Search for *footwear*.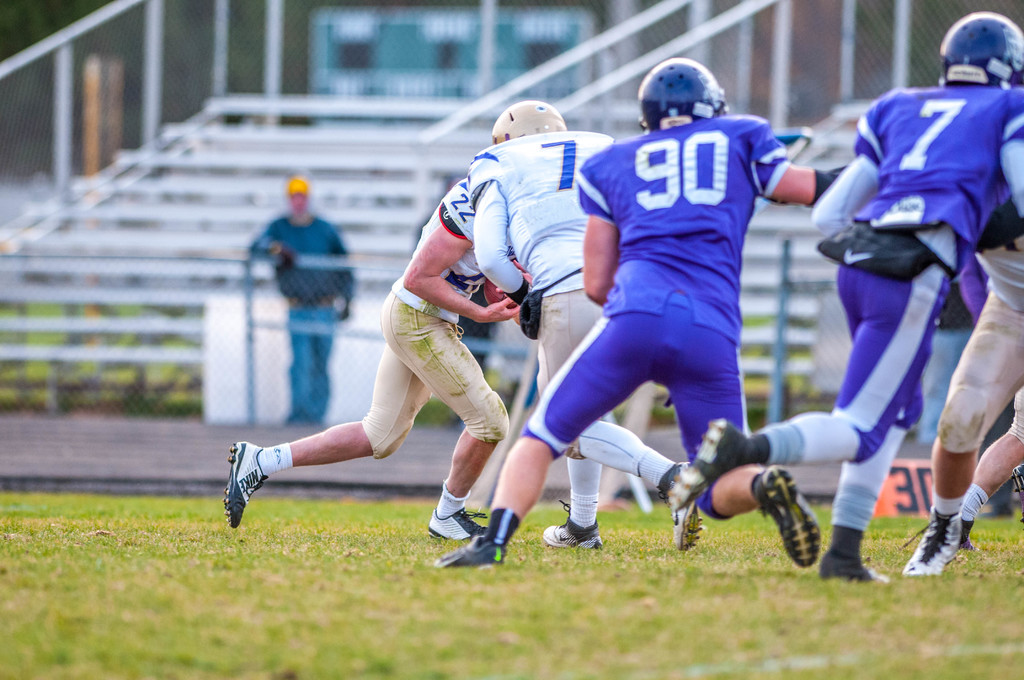
Found at box(902, 521, 975, 578).
